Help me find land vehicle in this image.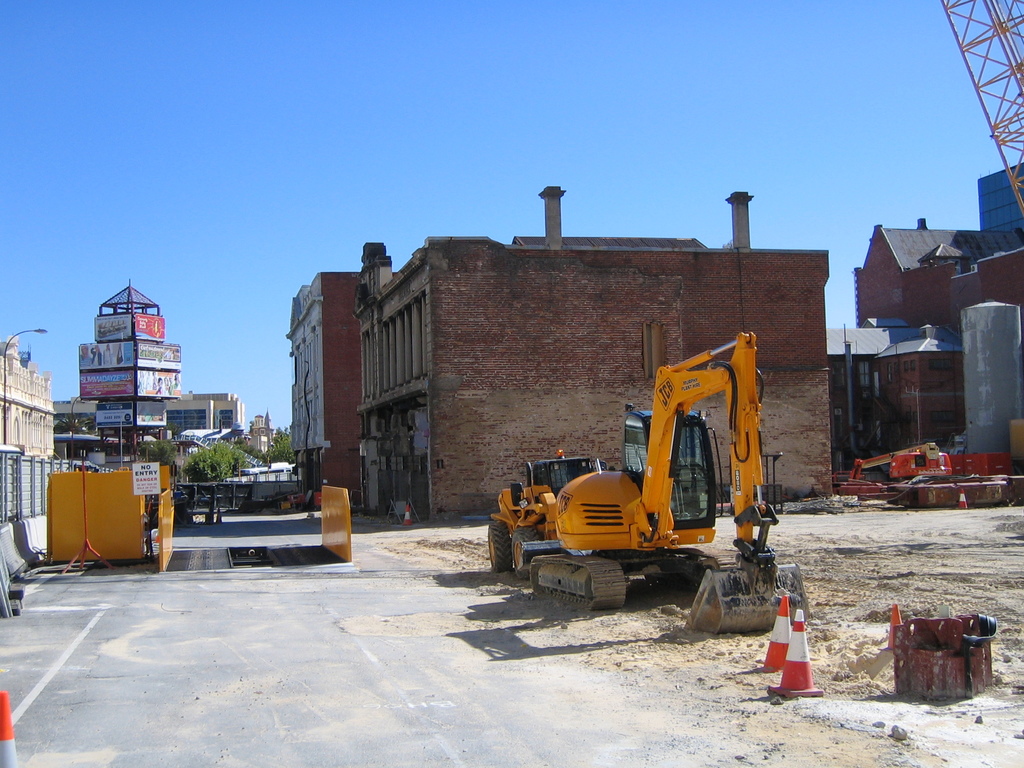
Found it: locate(547, 353, 790, 606).
